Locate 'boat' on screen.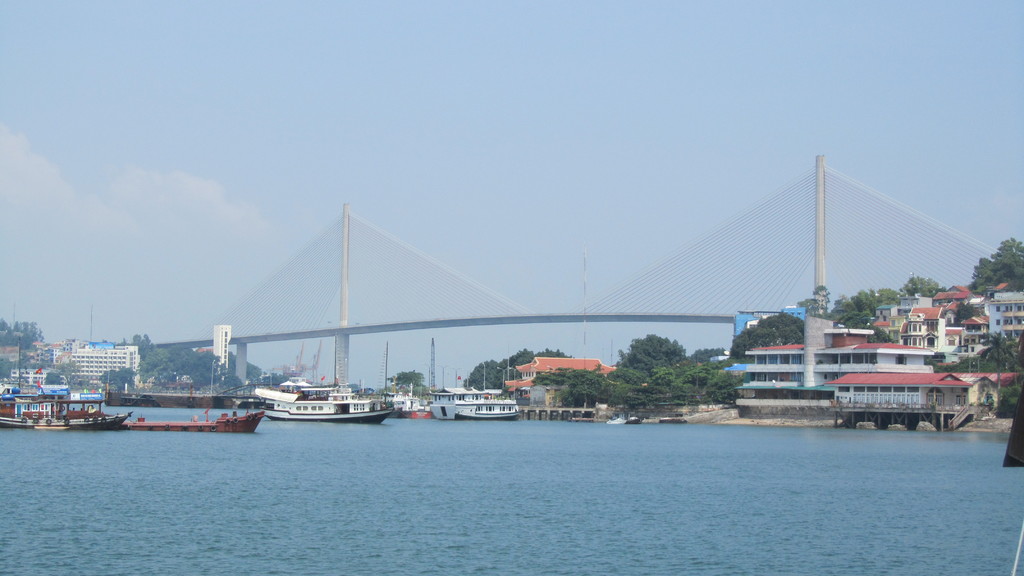
On screen at 248, 369, 399, 419.
